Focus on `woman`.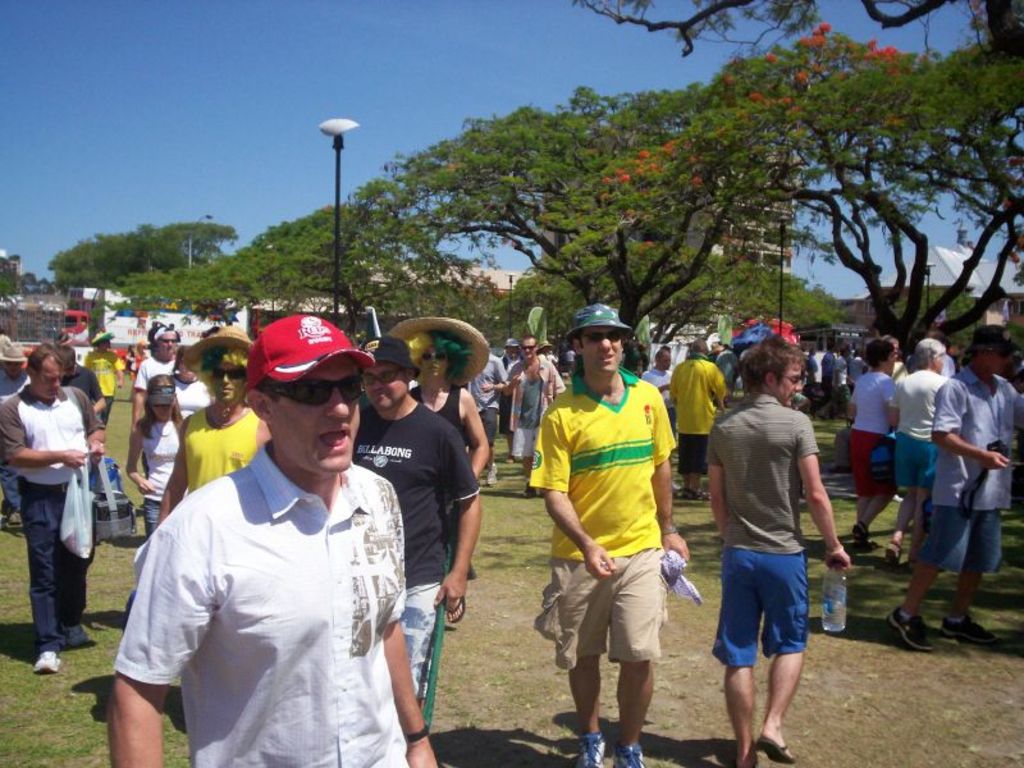
Focused at box(849, 339, 901, 557).
